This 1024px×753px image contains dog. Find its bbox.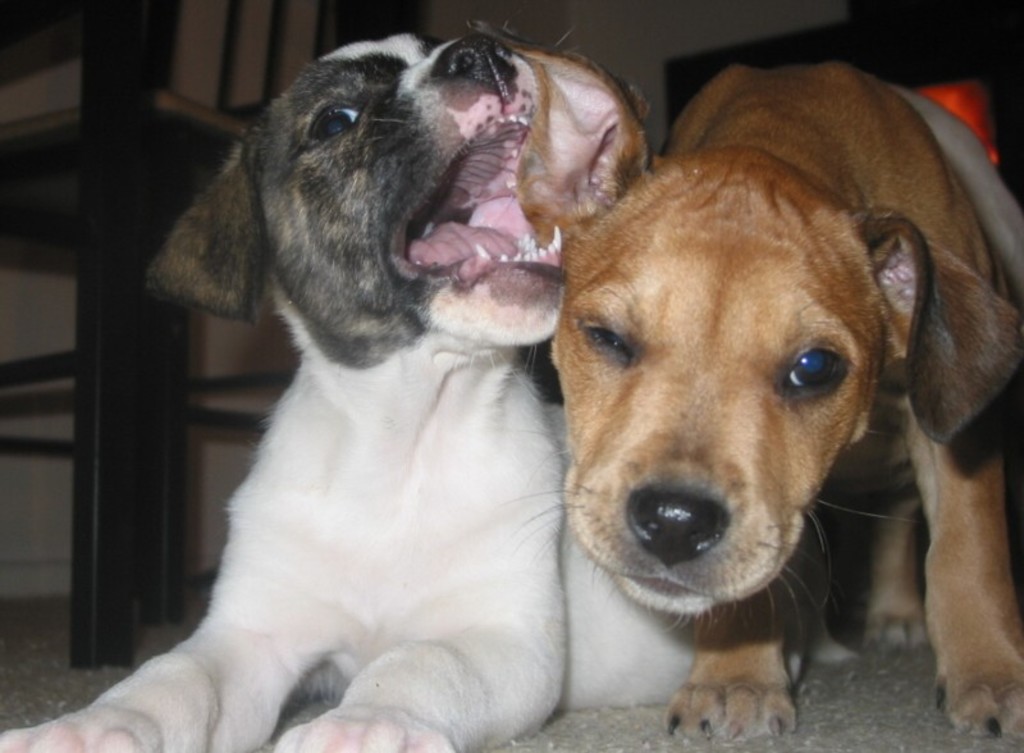
bbox=(0, 32, 859, 752).
